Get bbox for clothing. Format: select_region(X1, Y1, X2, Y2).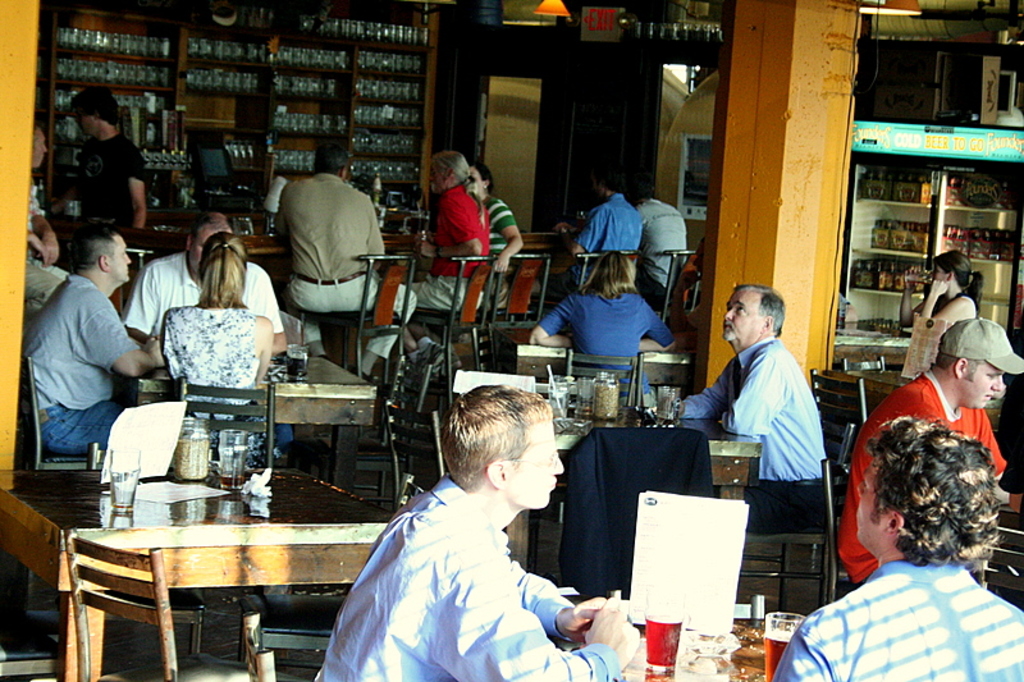
select_region(626, 200, 684, 305).
